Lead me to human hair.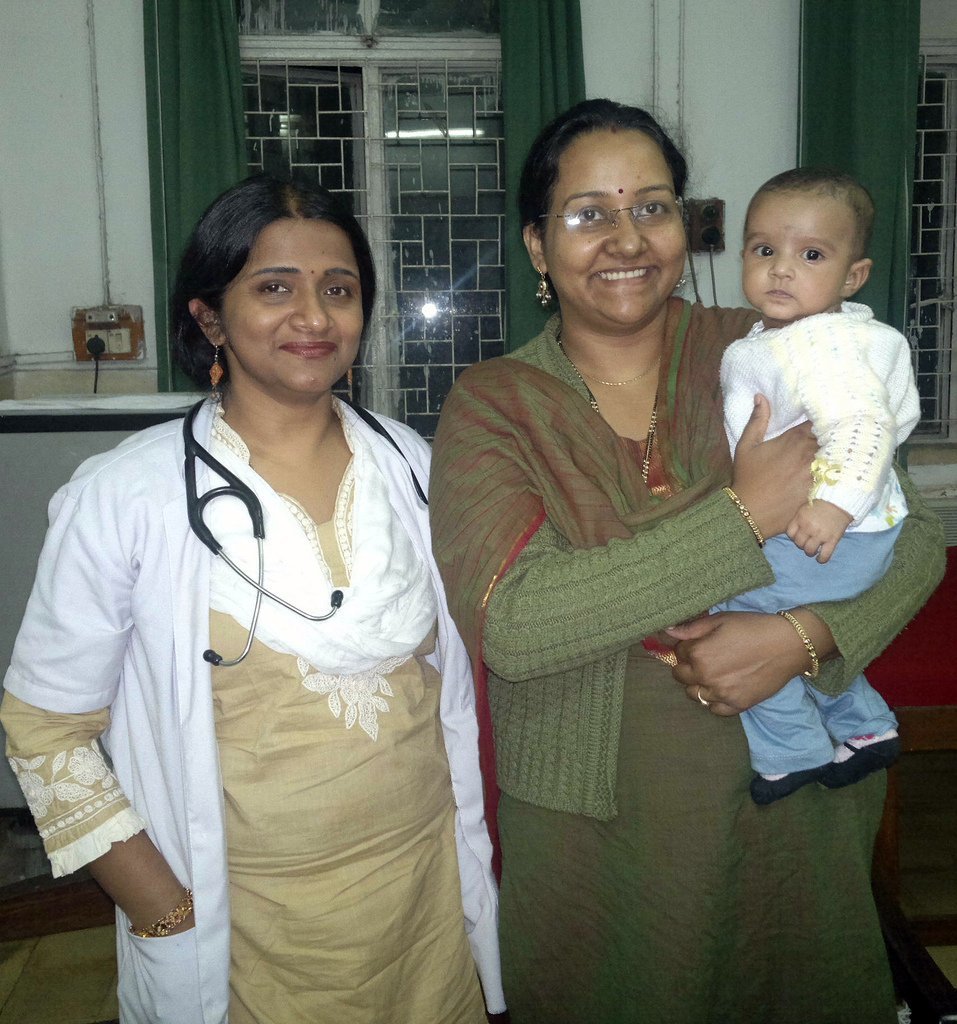
Lead to (x1=520, y1=98, x2=696, y2=277).
